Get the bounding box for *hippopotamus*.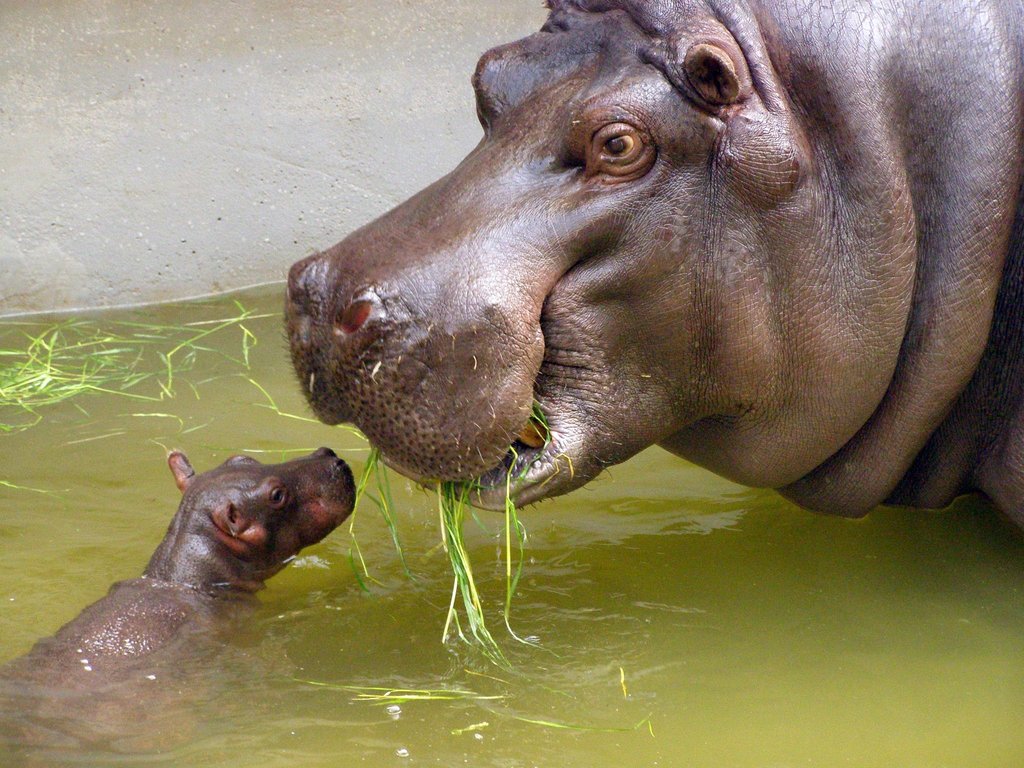
x1=285 y1=0 x2=1023 y2=534.
